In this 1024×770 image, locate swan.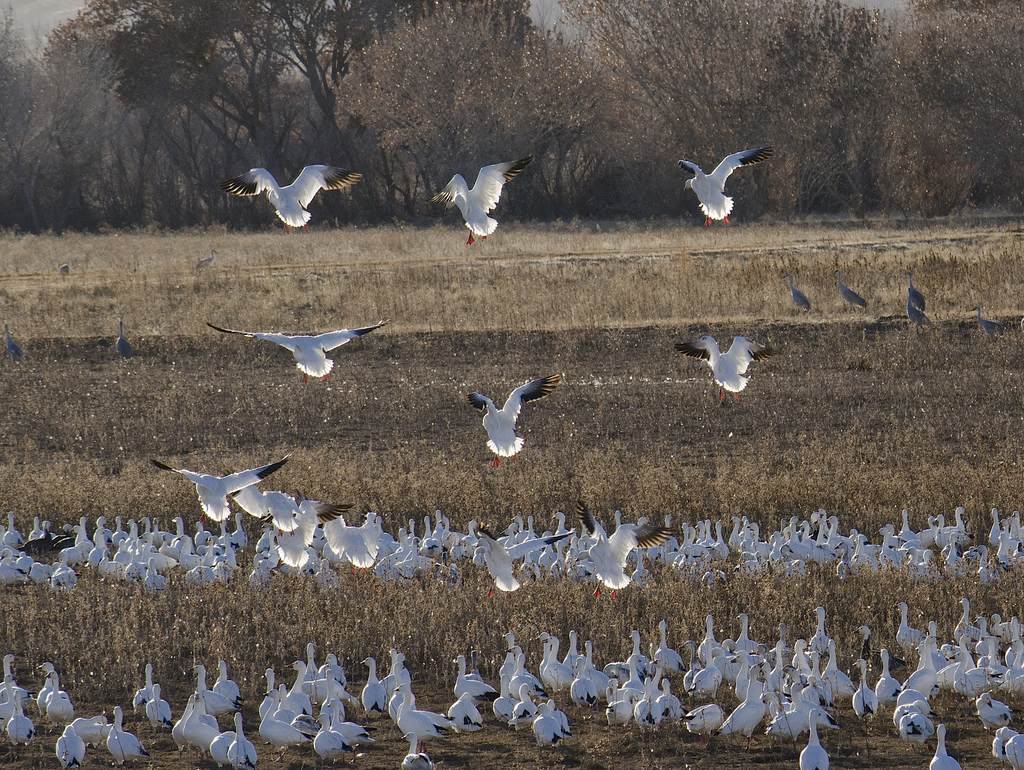
Bounding box: {"left": 998, "top": 518, "right": 1021, "bottom": 551}.
